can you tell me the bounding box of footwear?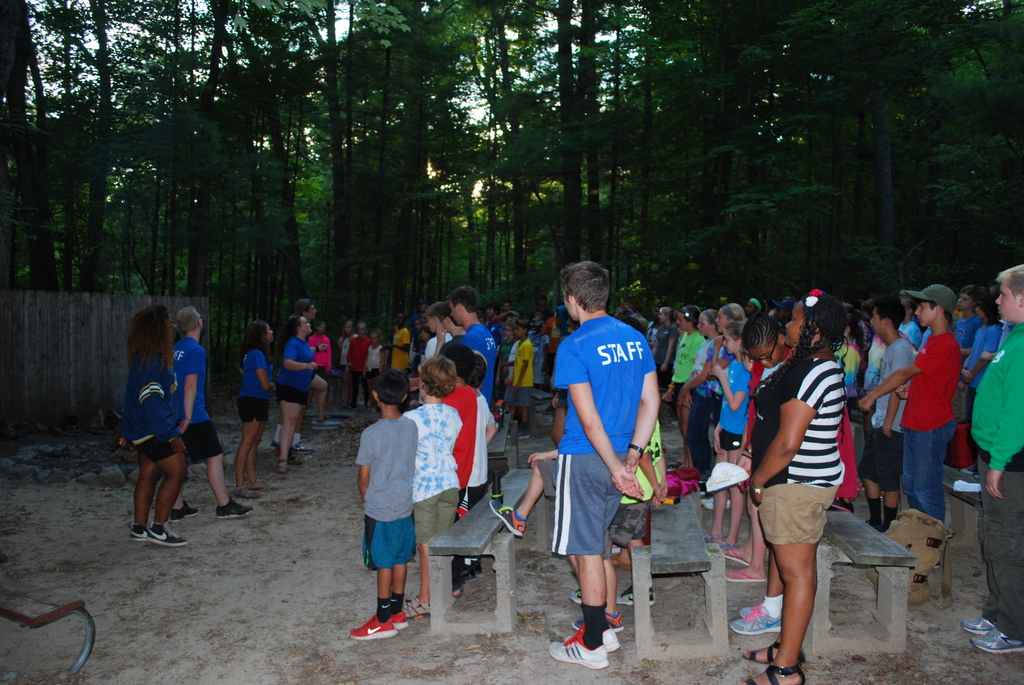
x1=614, y1=588, x2=658, y2=605.
